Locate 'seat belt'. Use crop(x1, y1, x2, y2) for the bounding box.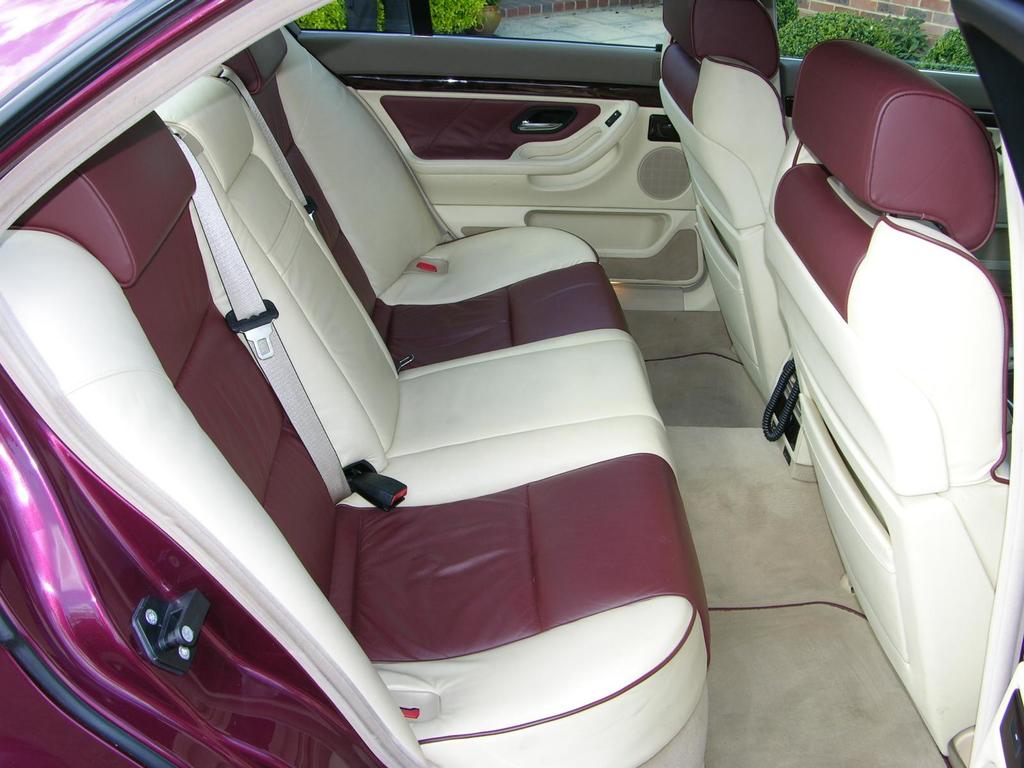
crop(172, 131, 355, 503).
